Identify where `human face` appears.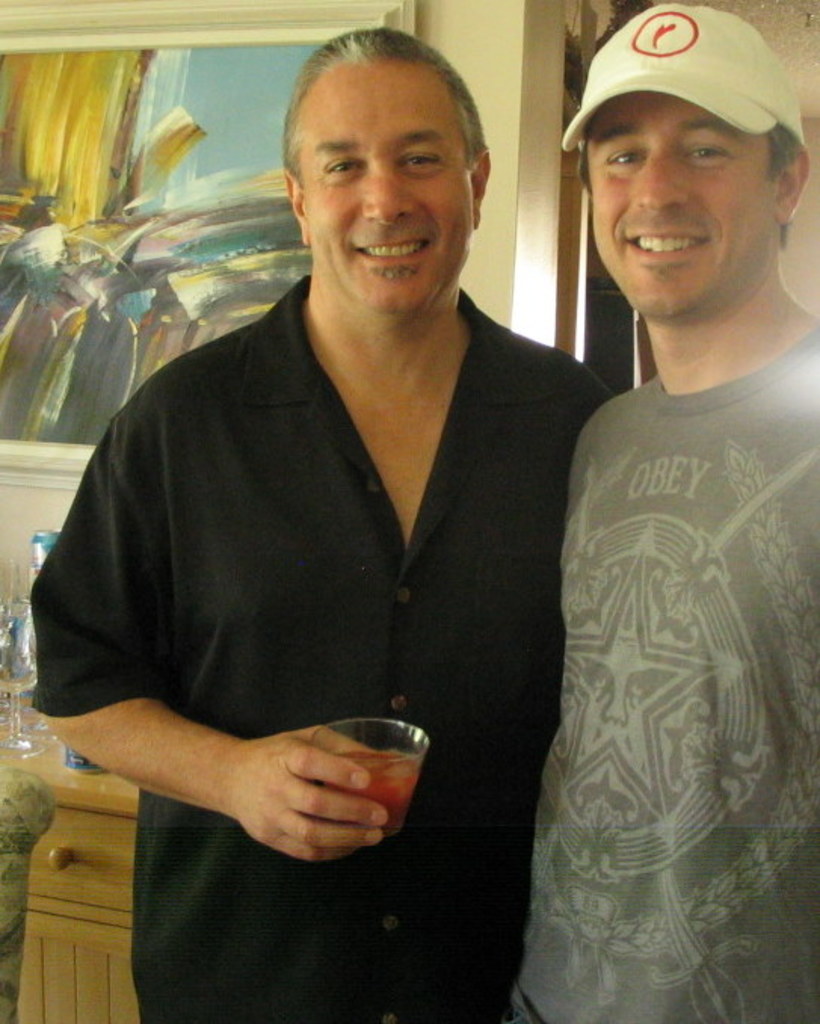
Appears at box=[586, 92, 782, 323].
